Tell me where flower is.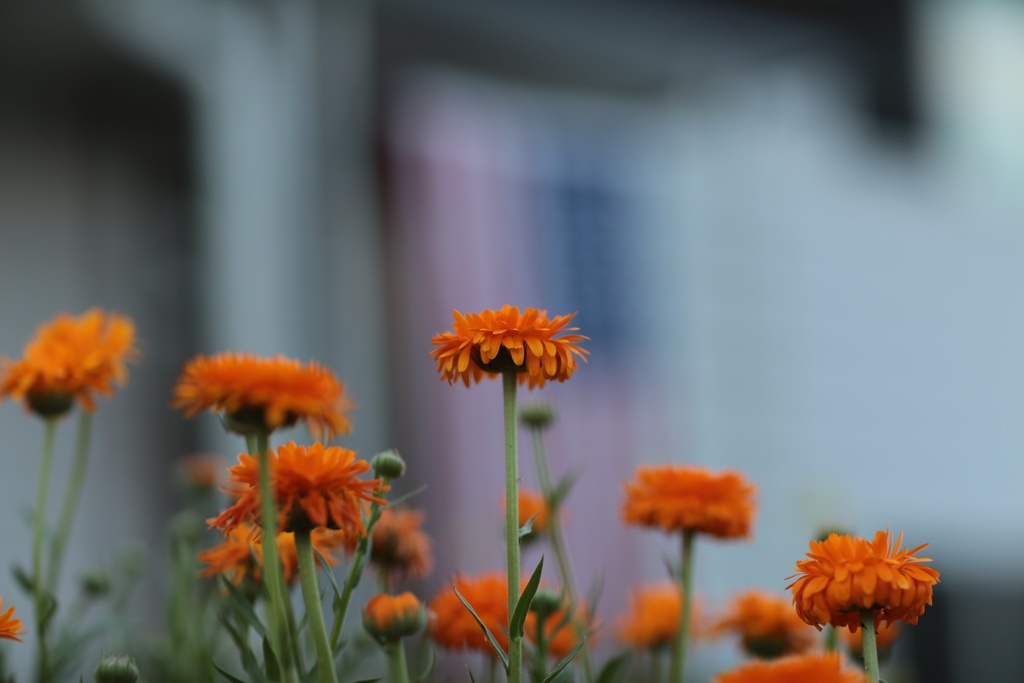
flower is at box(623, 463, 758, 539).
